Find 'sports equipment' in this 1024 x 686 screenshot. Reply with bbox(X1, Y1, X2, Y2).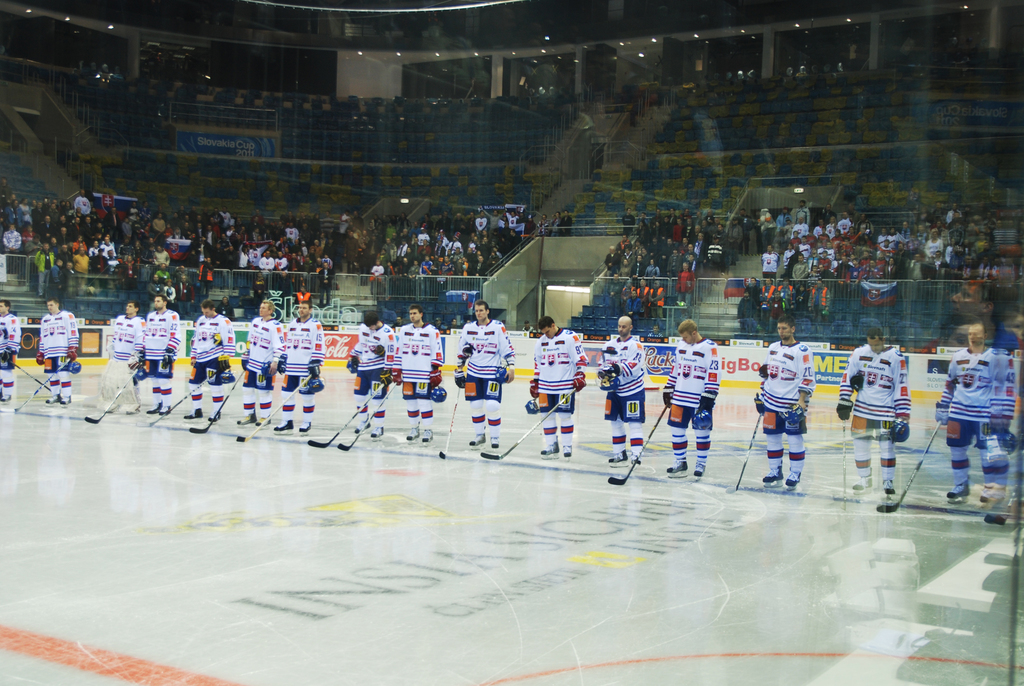
bbox(997, 423, 1018, 455).
